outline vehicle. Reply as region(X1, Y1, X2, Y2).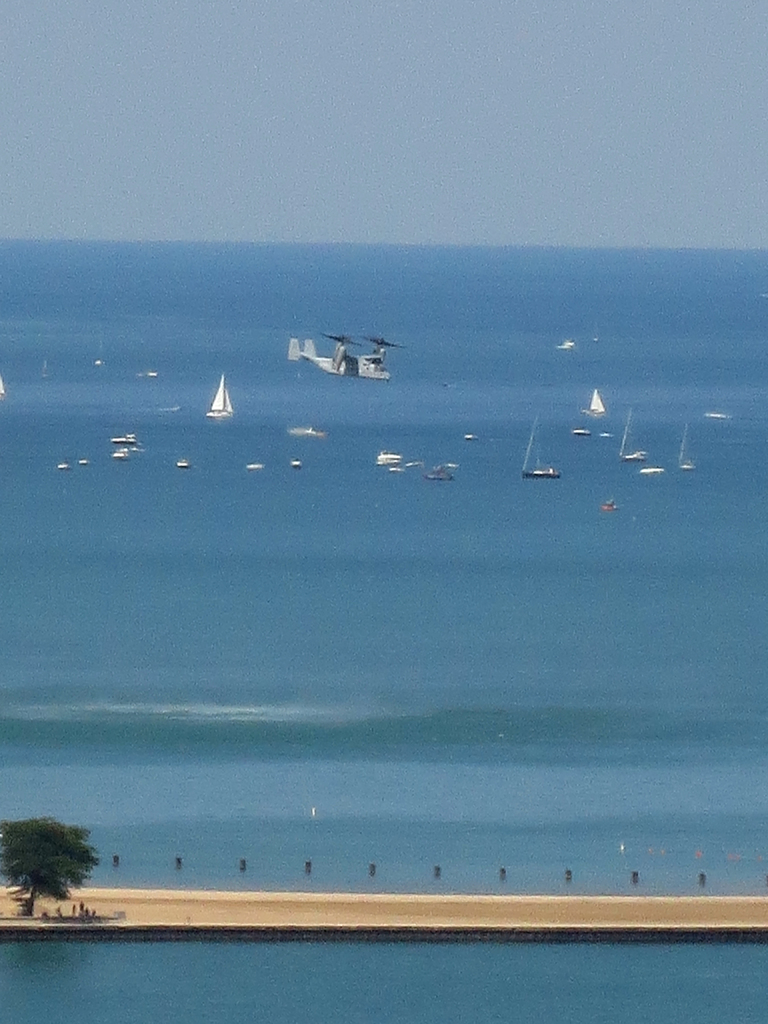
region(284, 330, 408, 384).
